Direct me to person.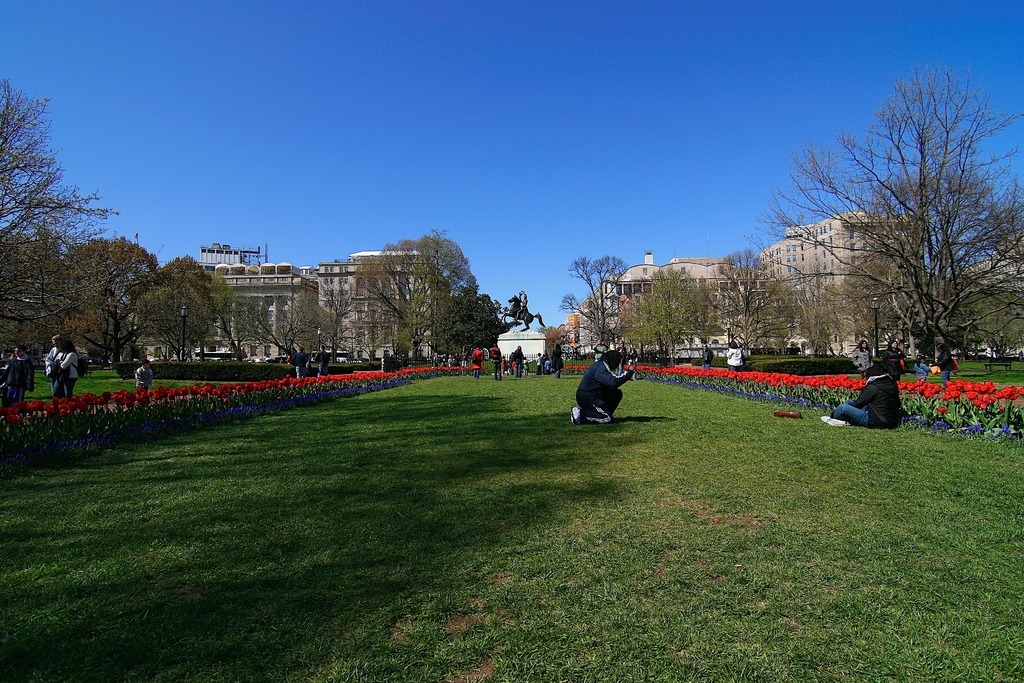
Direction: [left=6, top=353, right=15, bottom=372].
